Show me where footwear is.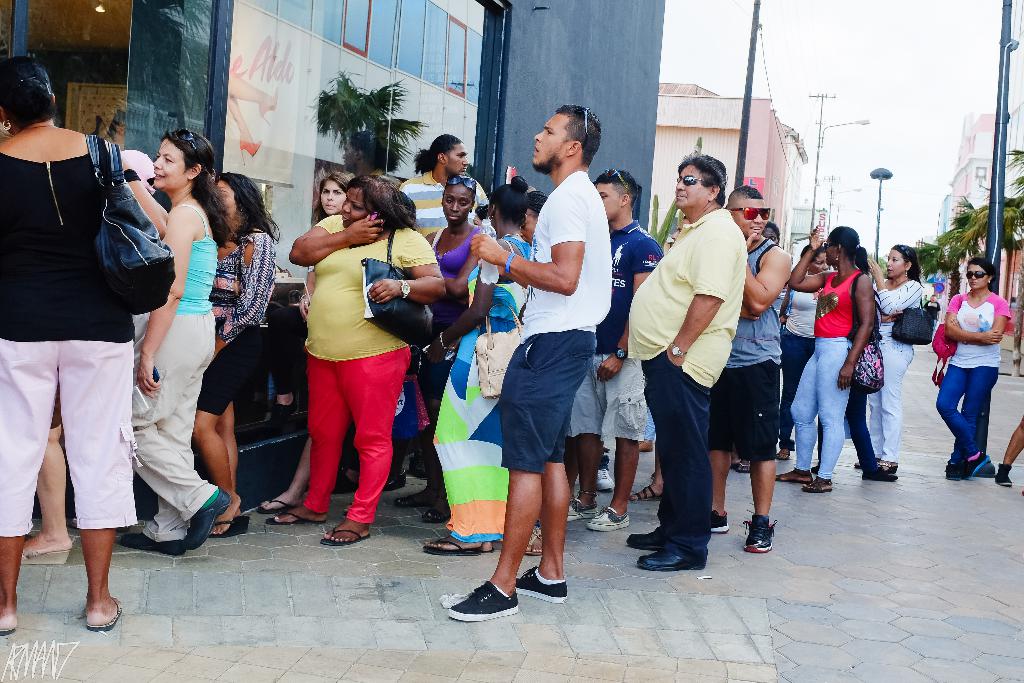
footwear is at 454:573:529:631.
